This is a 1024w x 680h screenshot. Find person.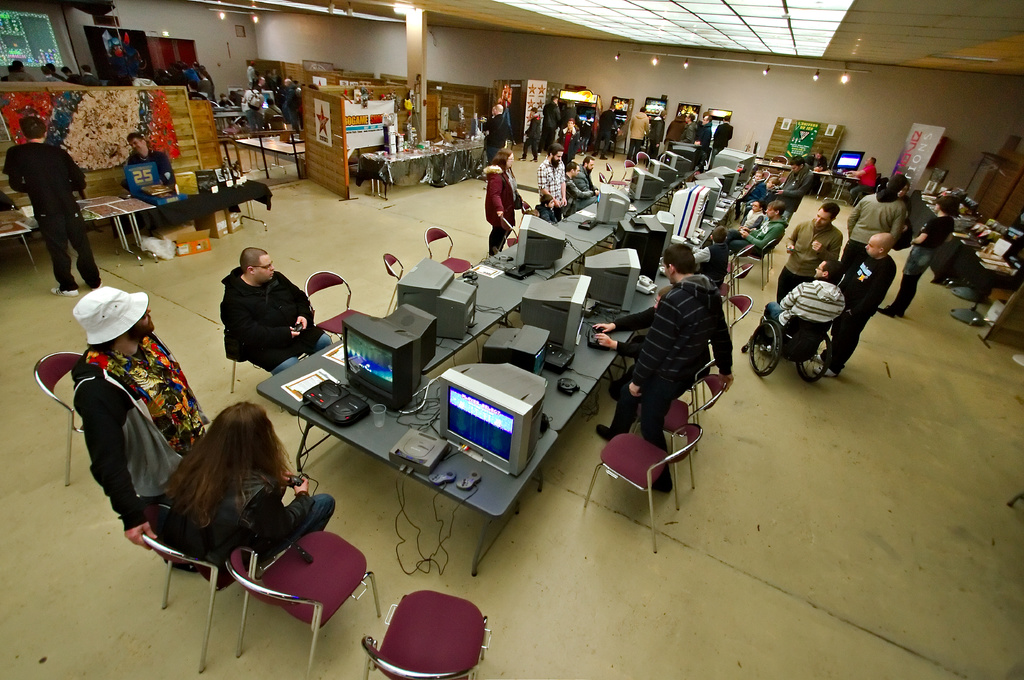
Bounding box: [left=624, top=106, right=649, bottom=159].
